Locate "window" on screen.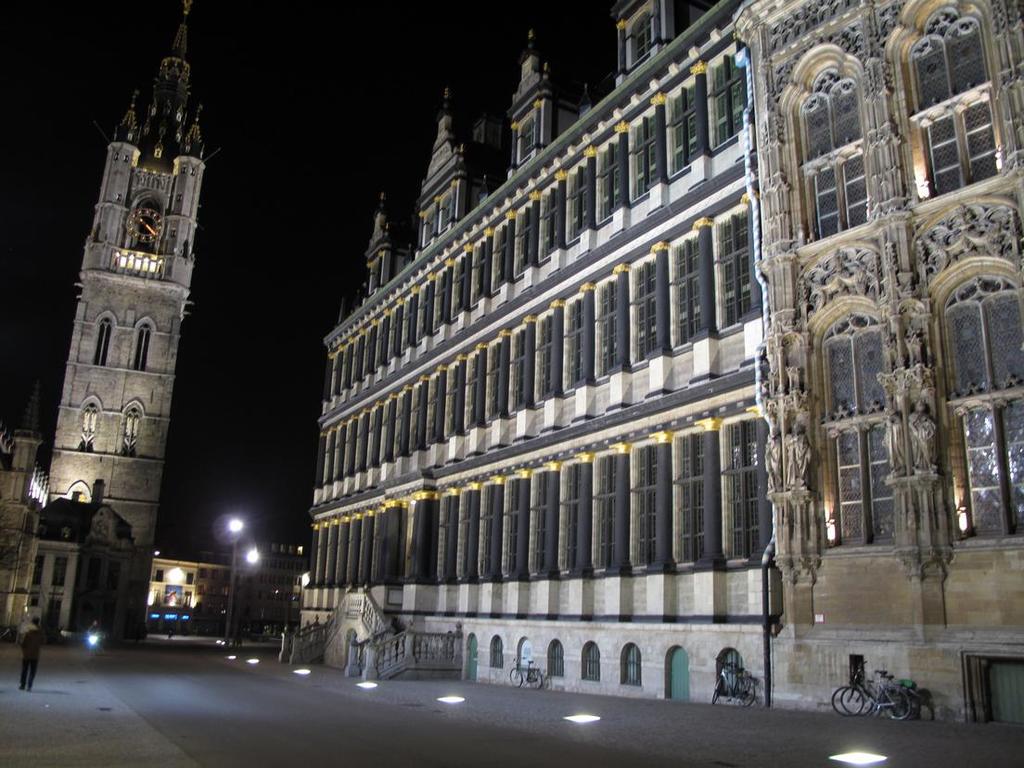
On screen at bbox=(442, 196, 454, 224).
